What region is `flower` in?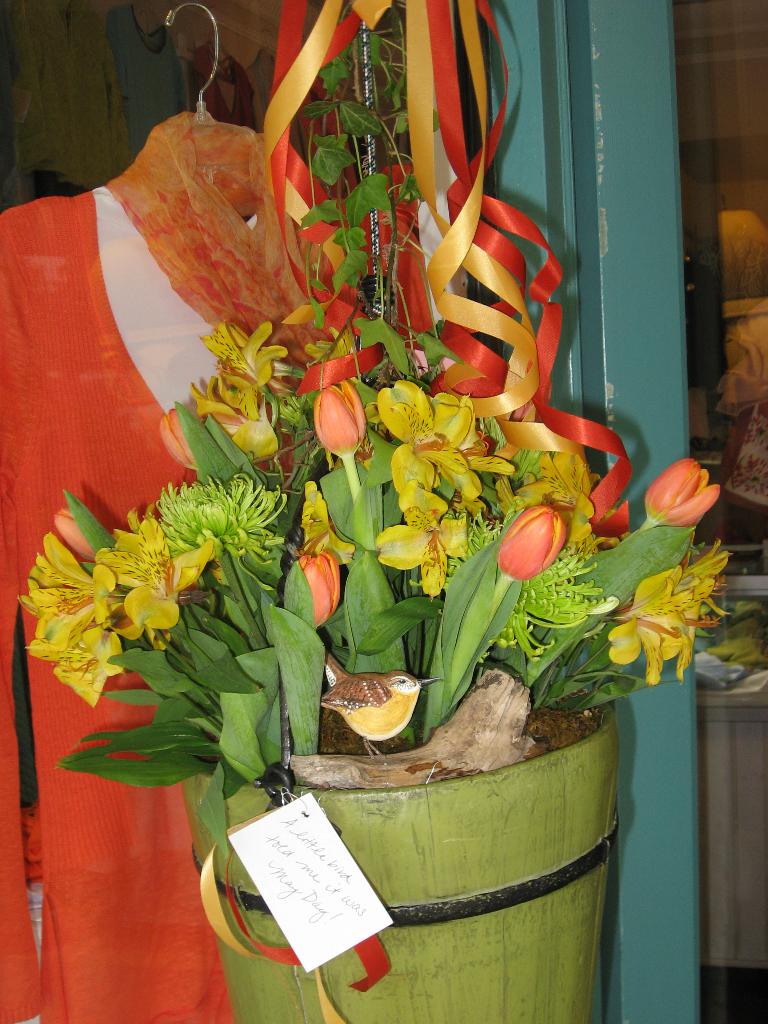
[198,330,296,396].
